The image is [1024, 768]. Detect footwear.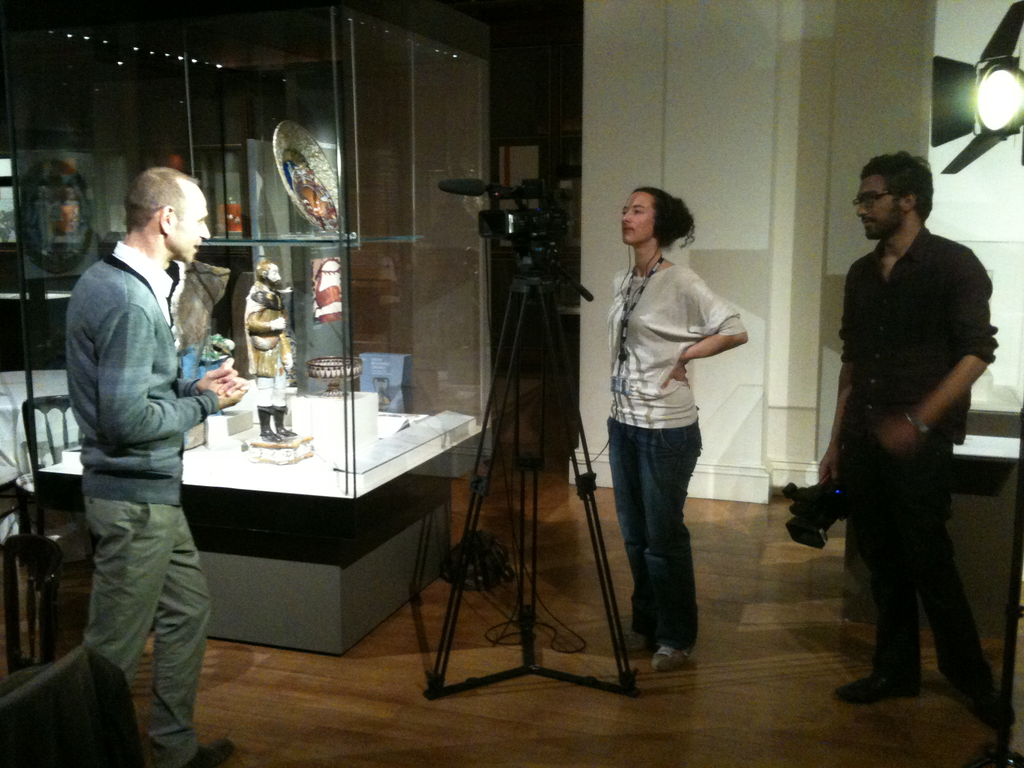
Detection: x1=180 y1=746 x2=231 y2=767.
